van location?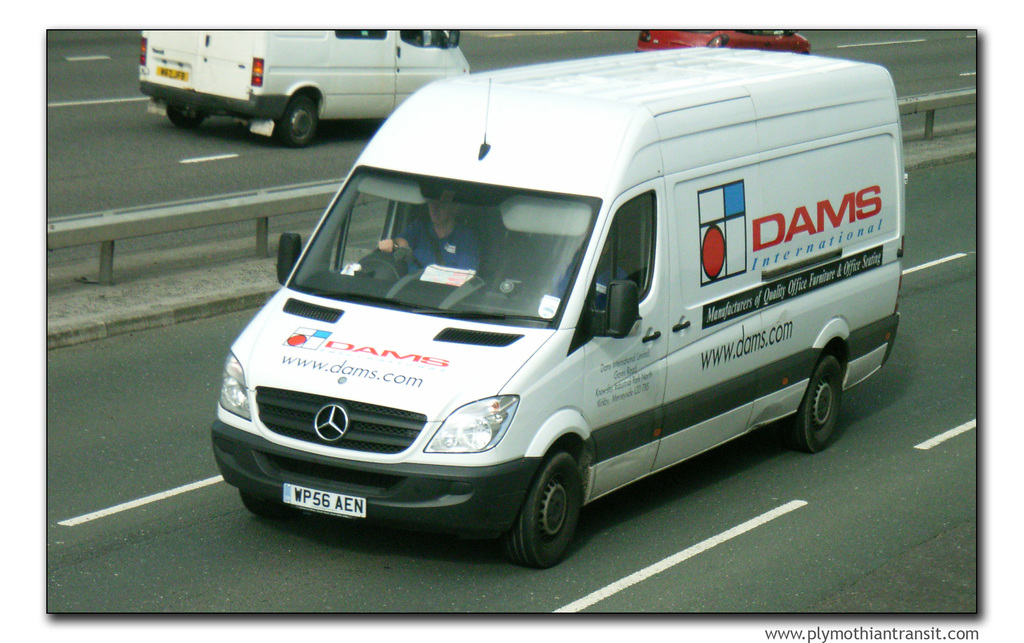
BBox(137, 29, 473, 148)
